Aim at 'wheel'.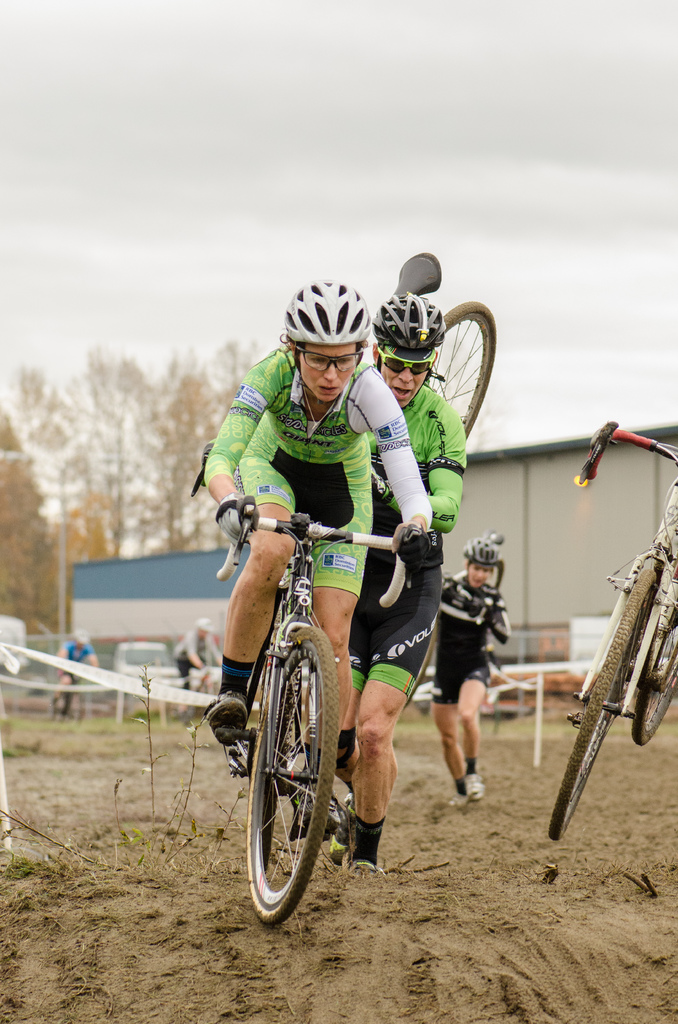
Aimed at (446,299,497,442).
